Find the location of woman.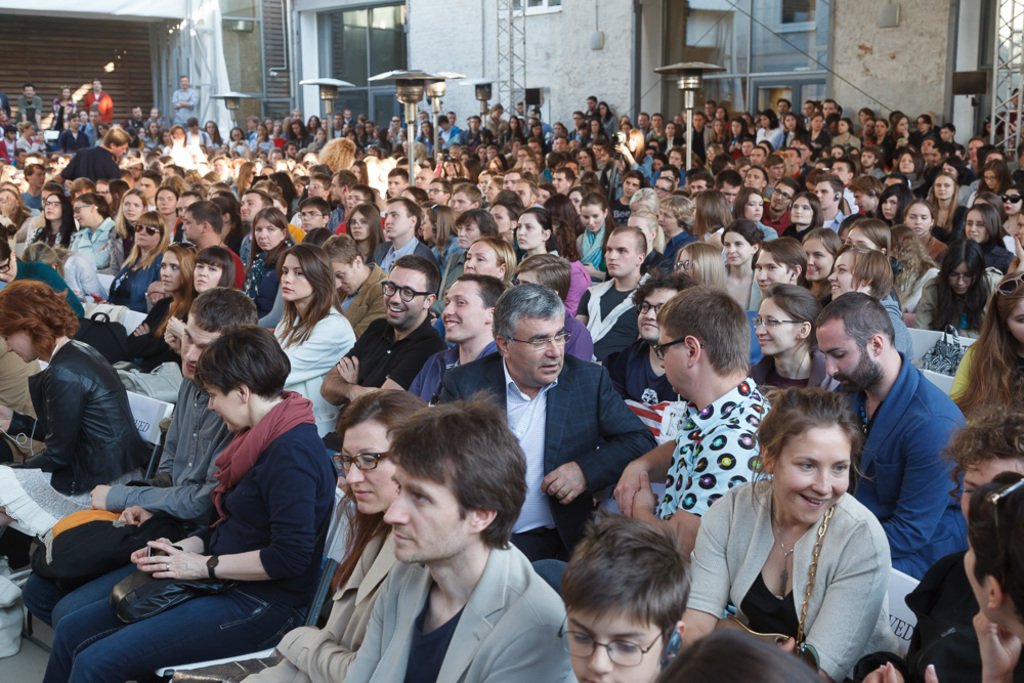
Location: {"left": 926, "top": 170, "right": 967, "bottom": 237}.
